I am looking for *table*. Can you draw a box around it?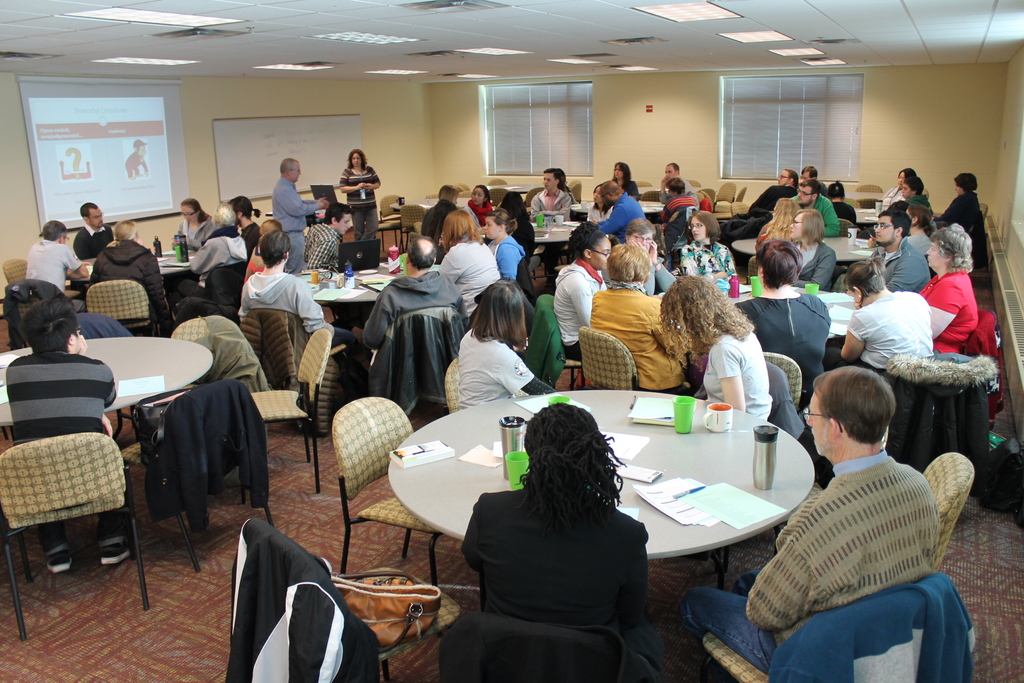
Sure, the bounding box is (382,366,802,666).
